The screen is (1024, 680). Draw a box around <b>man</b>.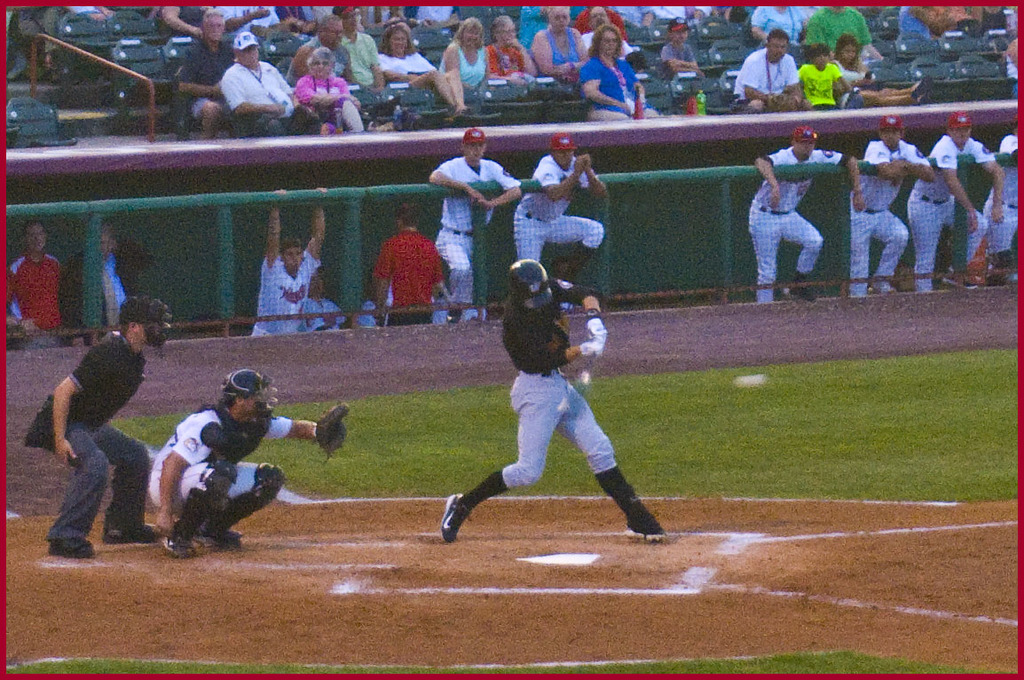
BBox(902, 2, 934, 43).
